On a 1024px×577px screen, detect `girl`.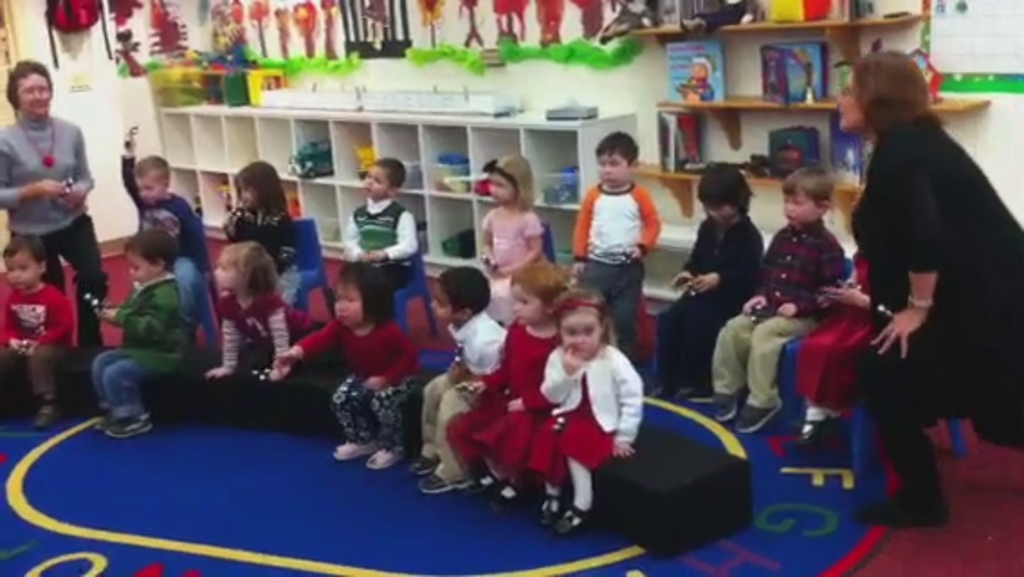
x1=528 y1=287 x2=645 y2=536.
